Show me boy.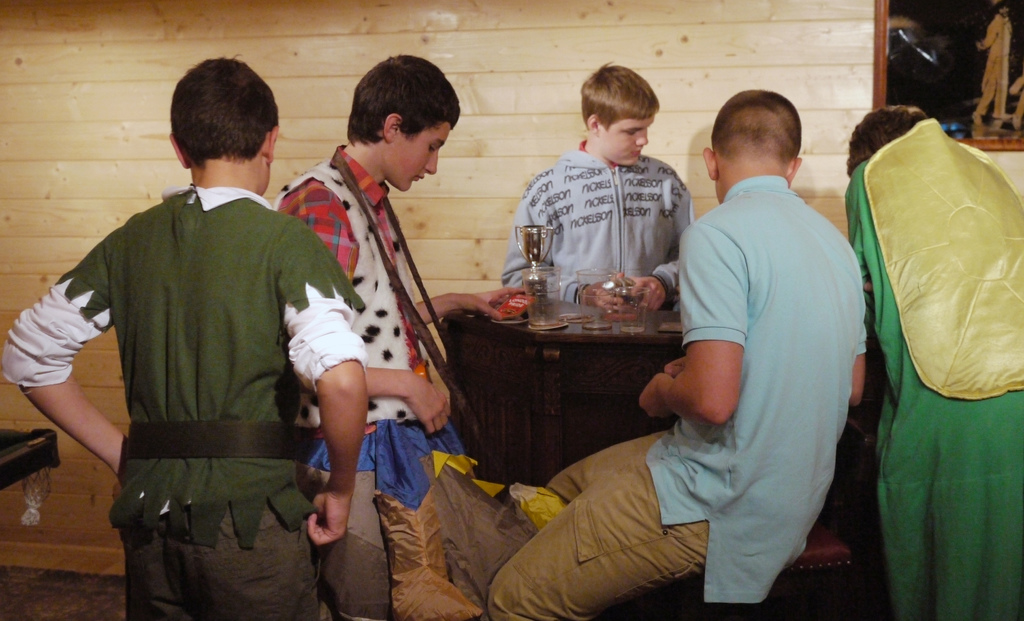
boy is here: 270/49/478/620.
